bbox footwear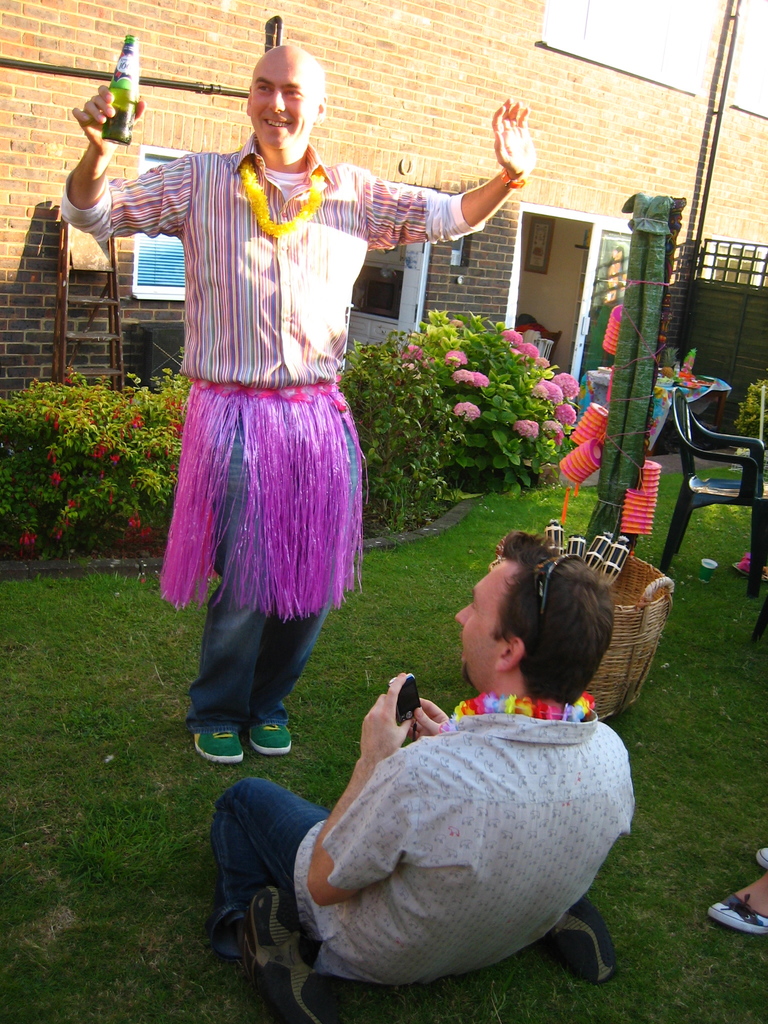
547/894/620/985
